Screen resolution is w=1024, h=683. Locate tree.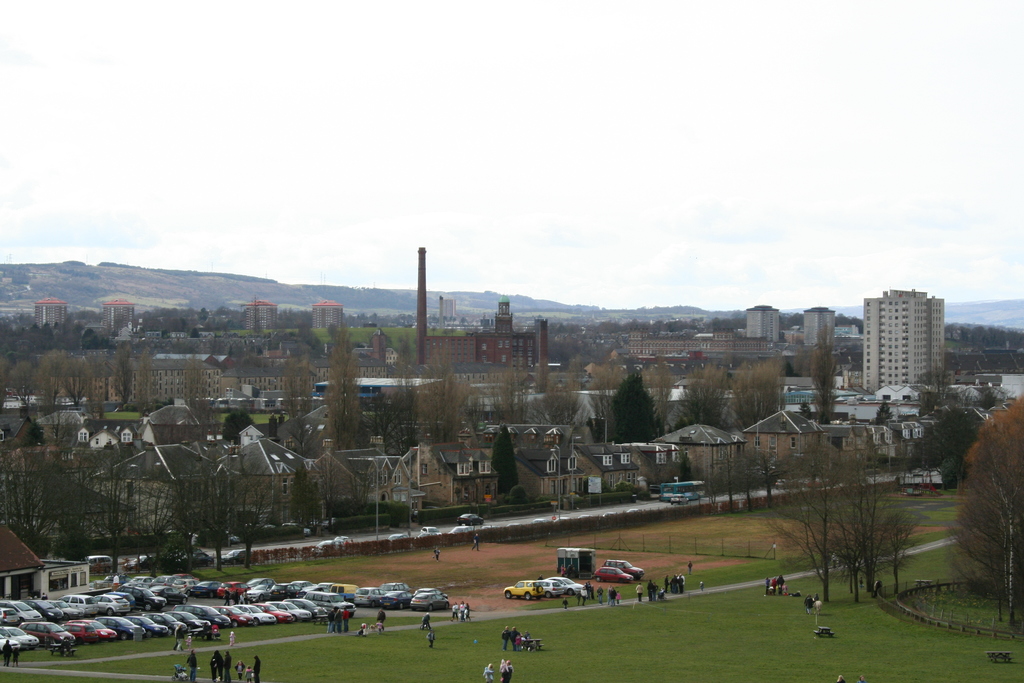
x1=486, y1=432, x2=516, y2=493.
